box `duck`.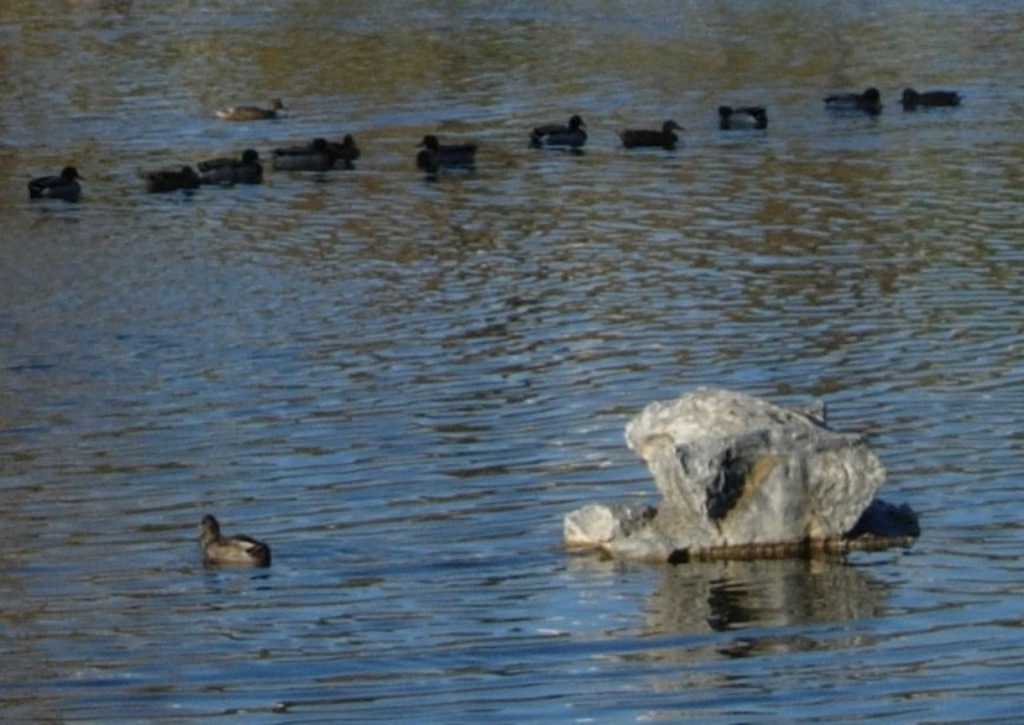
bbox(622, 112, 690, 154).
